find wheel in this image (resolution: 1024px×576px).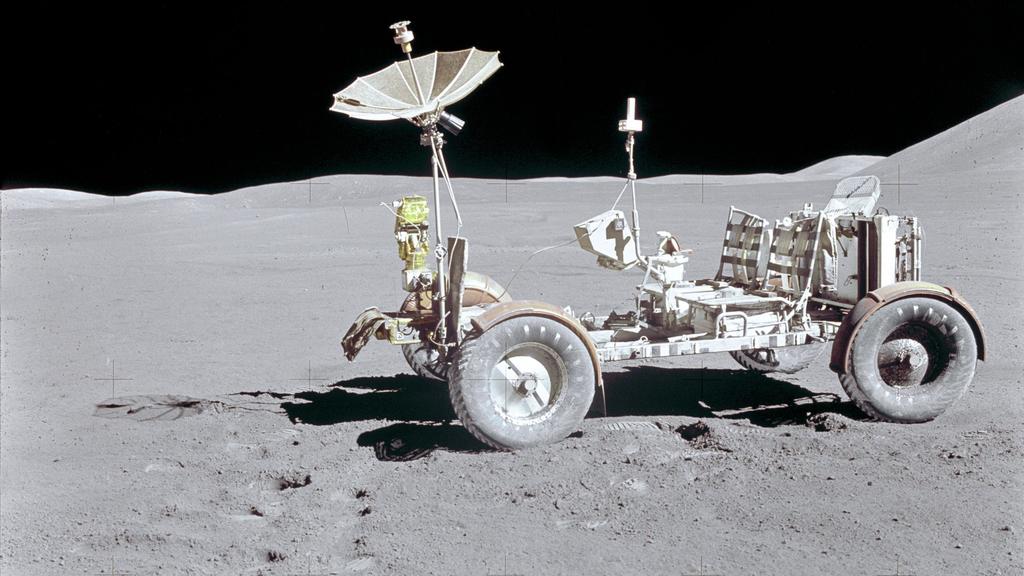
Rect(445, 300, 602, 438).
